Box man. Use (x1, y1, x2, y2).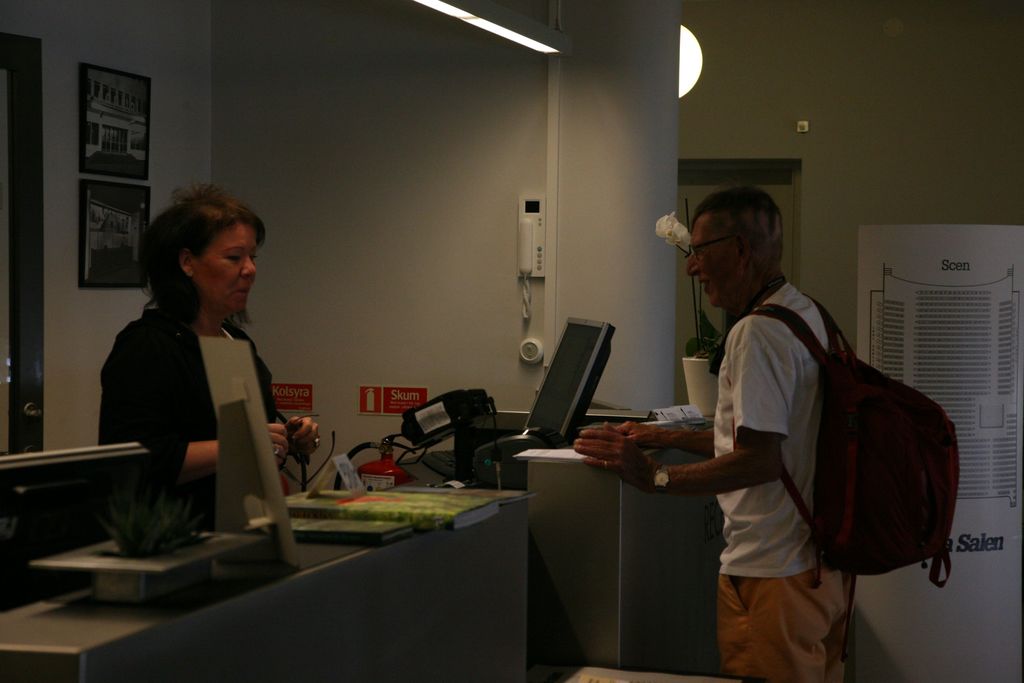
(575, 193, 917, 682).
